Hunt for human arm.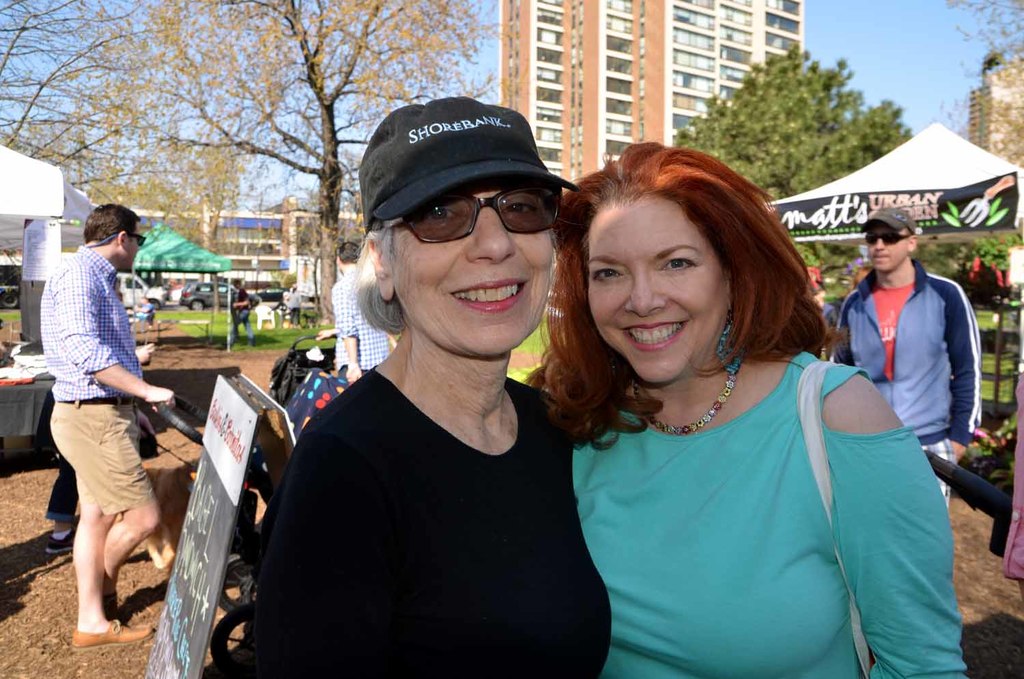
Hunted down at crop(948, 271, 991, 466).
